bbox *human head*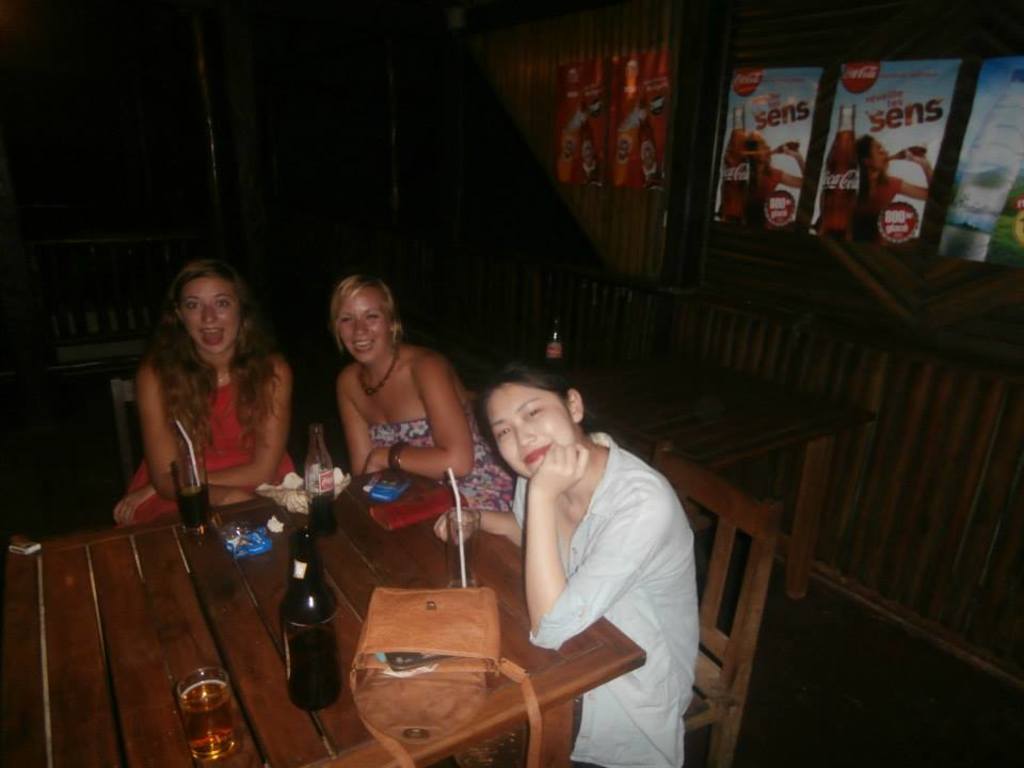
<box>154,253,239,354</box>
